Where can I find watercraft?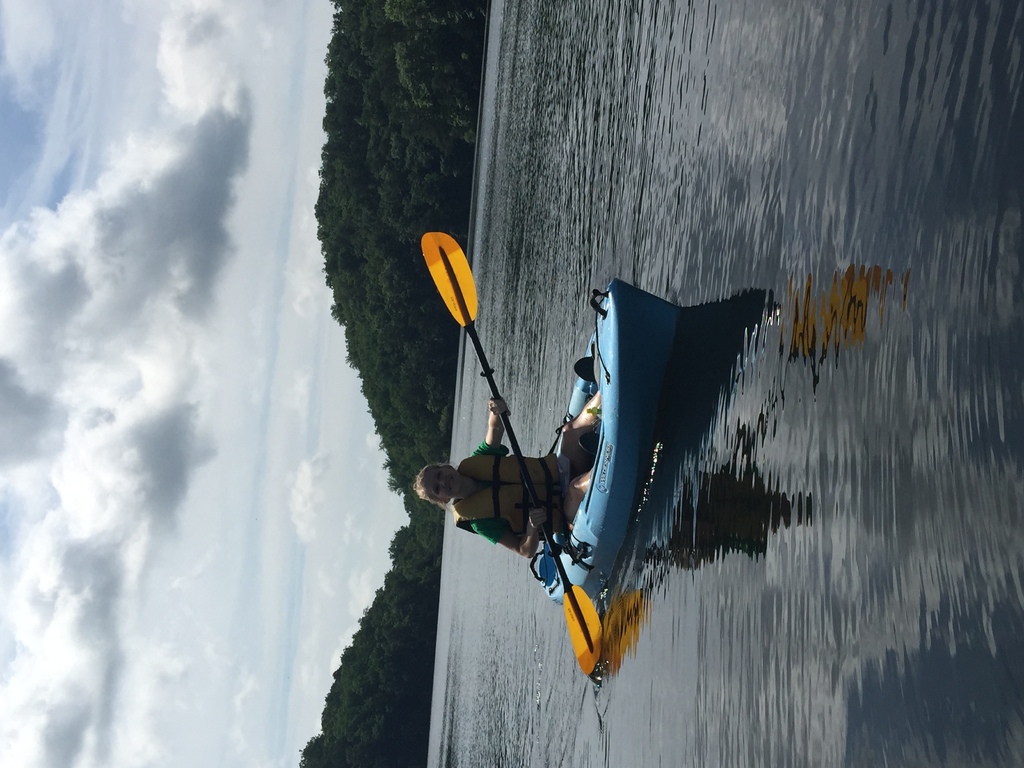
You can find it at left=528, top=273, right=685, bottom=607.
